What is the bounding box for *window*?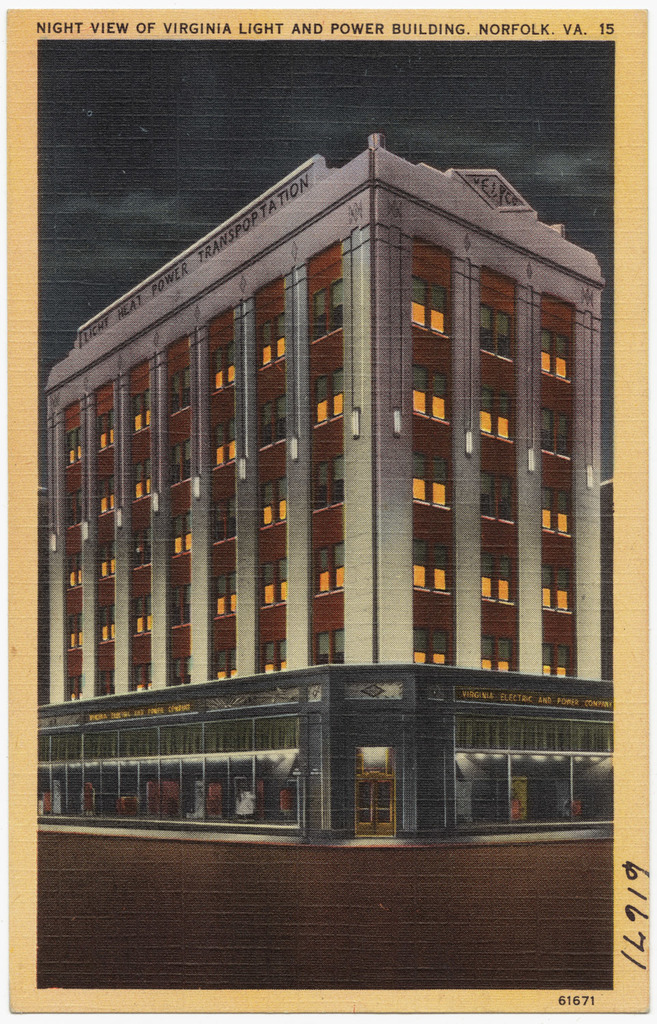
<region>214, 573, 237, 620</region>.
